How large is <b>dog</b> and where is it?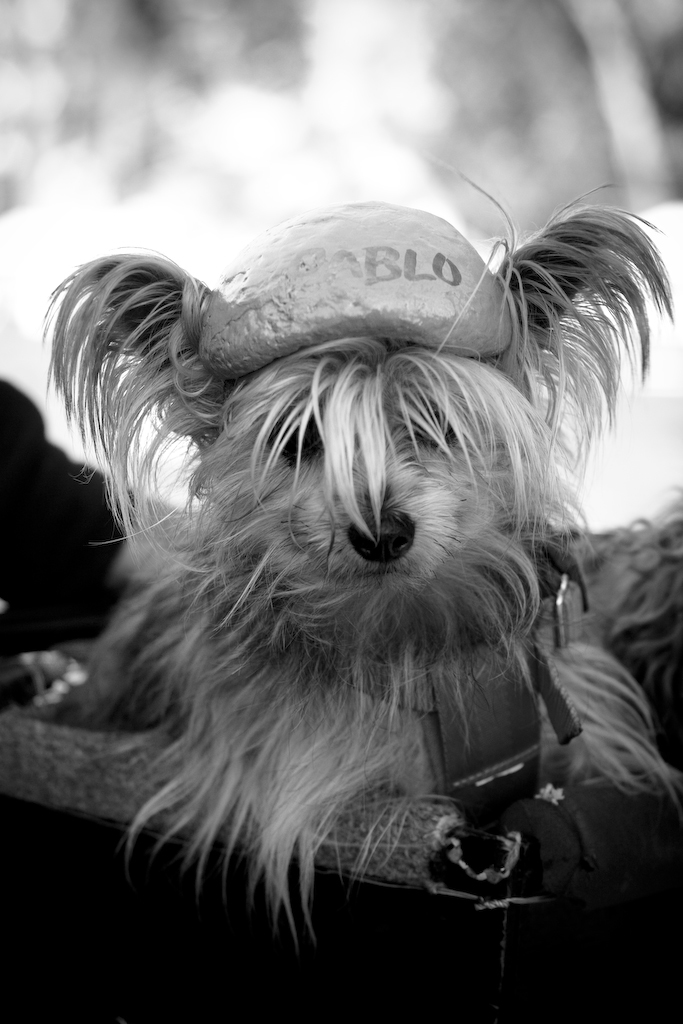
Bounding box: box(5, 145, 682, 934).
